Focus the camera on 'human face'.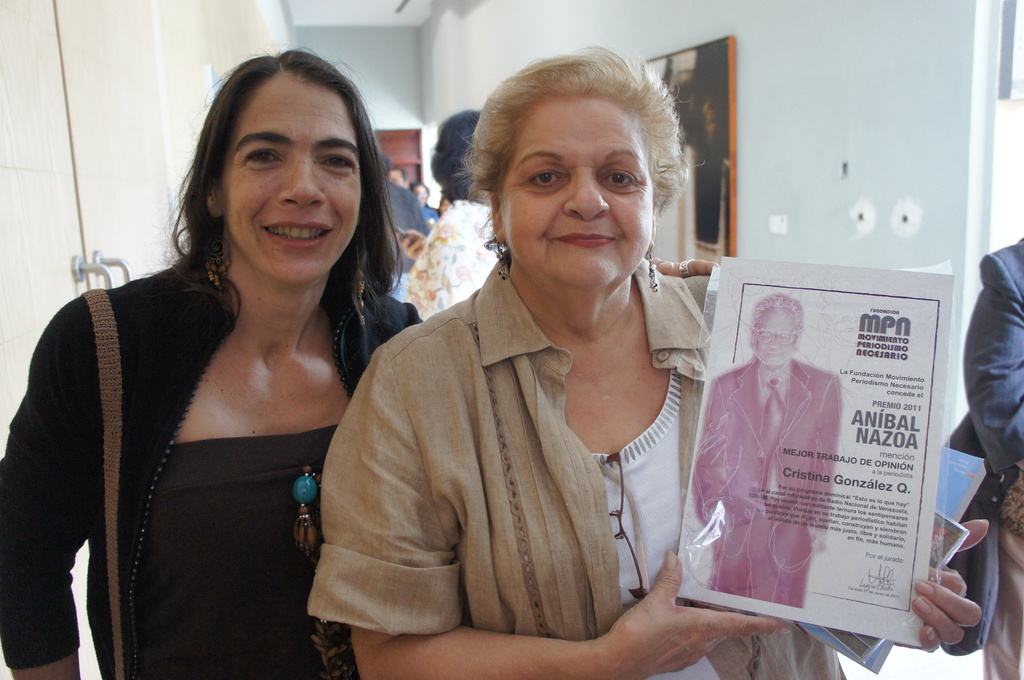
Focus region: bbox(756, 305, 799, 370).
